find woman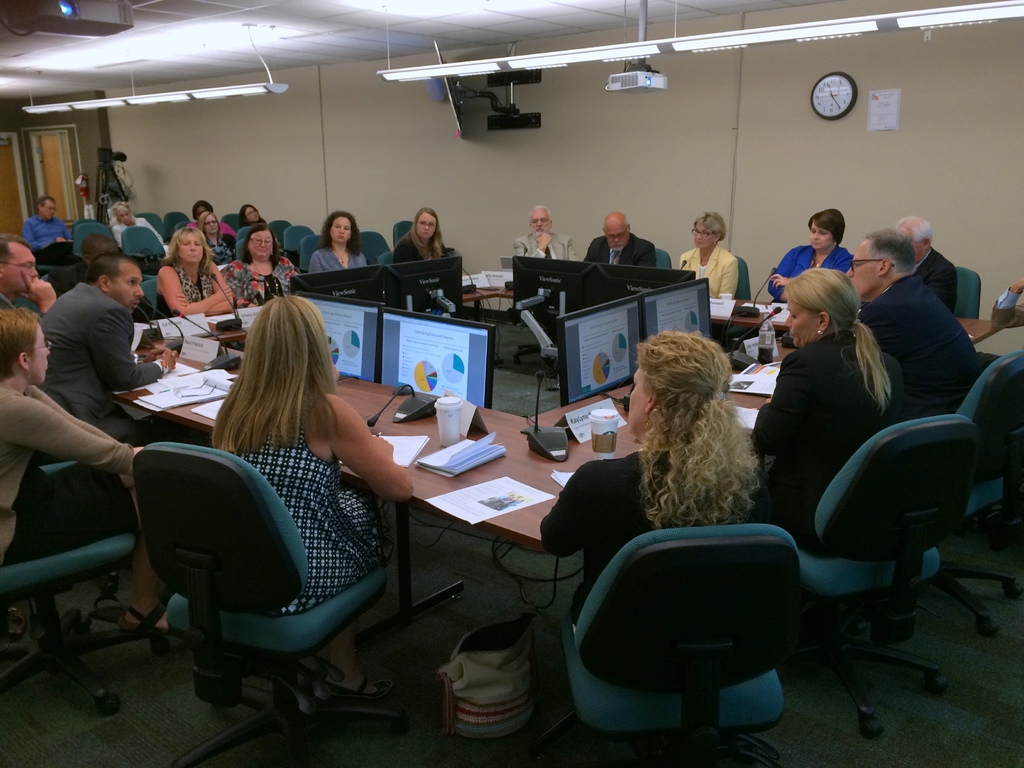
bbox=[223, 220, 300, 310]
